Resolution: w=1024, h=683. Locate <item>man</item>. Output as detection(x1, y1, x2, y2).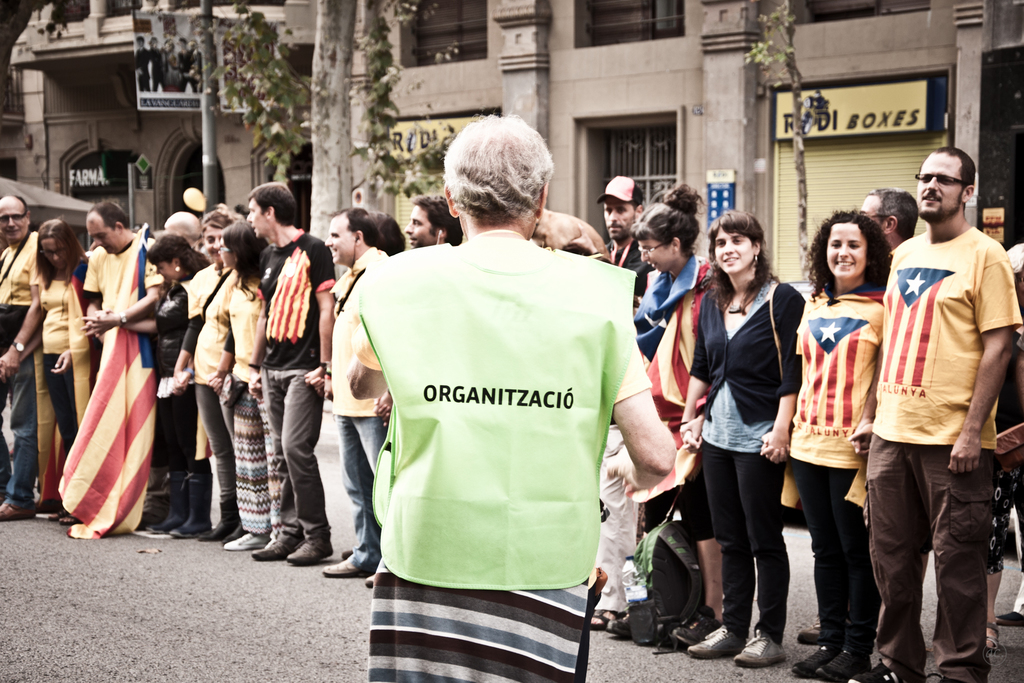
detection(81, 193, 177, 541).
